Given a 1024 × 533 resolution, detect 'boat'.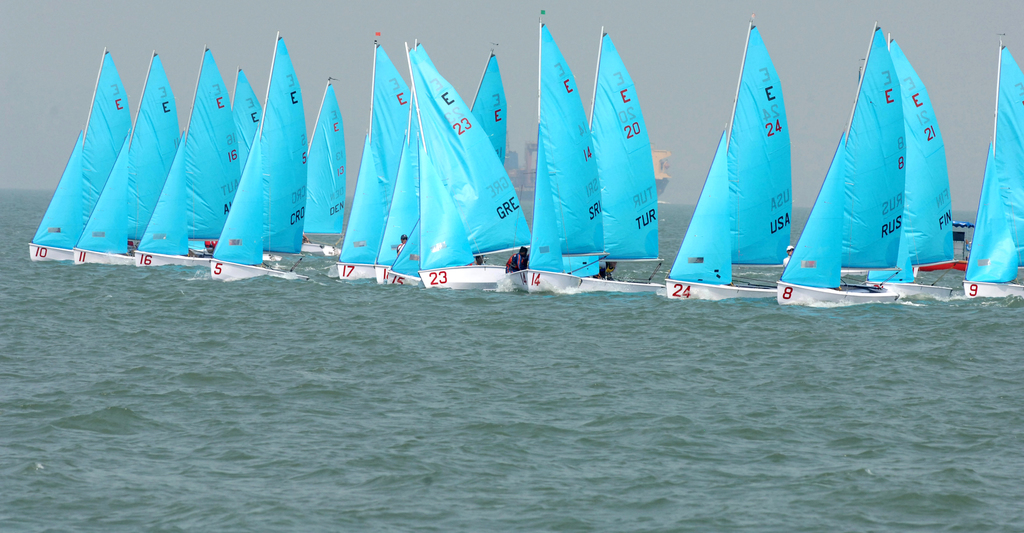
{"left": 412, "top": 33, "right": 506, "bottom": 292}.
